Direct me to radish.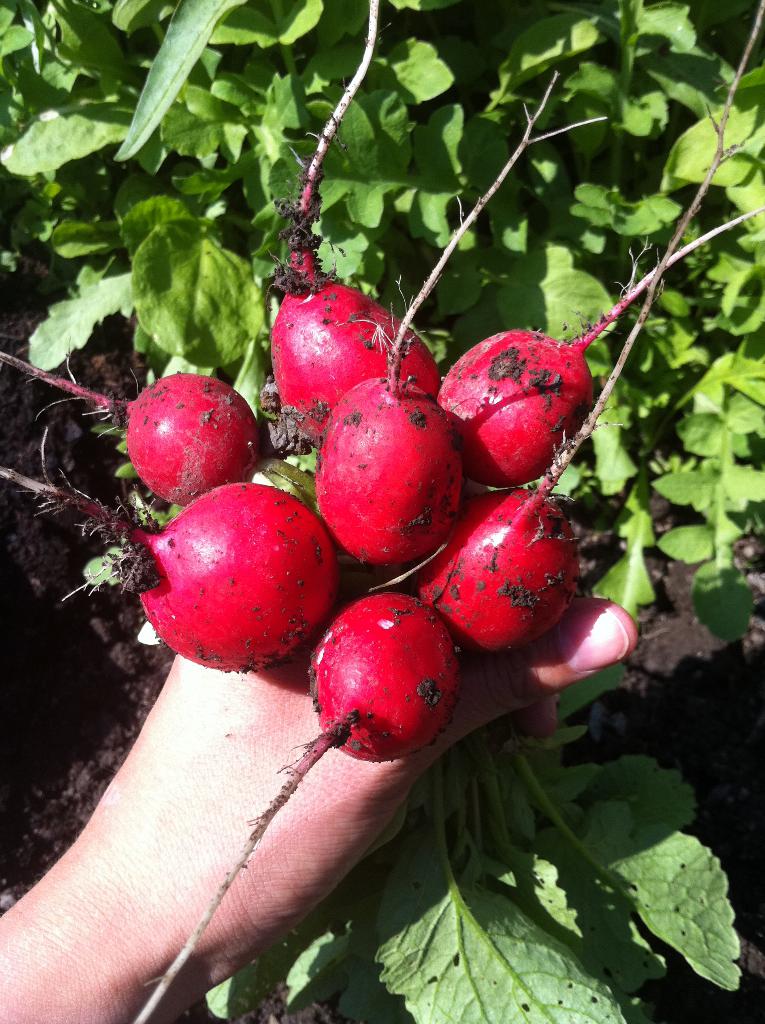
Direction: 309 70 613 578.
